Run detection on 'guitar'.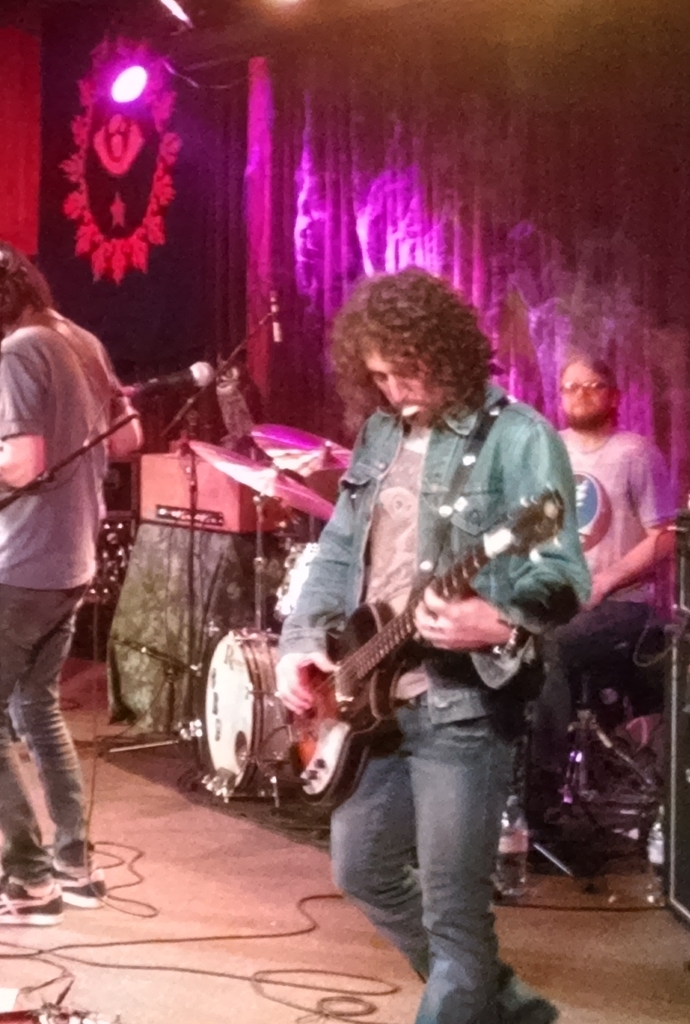
Result: bbox=[268, 481, 567, 810].
